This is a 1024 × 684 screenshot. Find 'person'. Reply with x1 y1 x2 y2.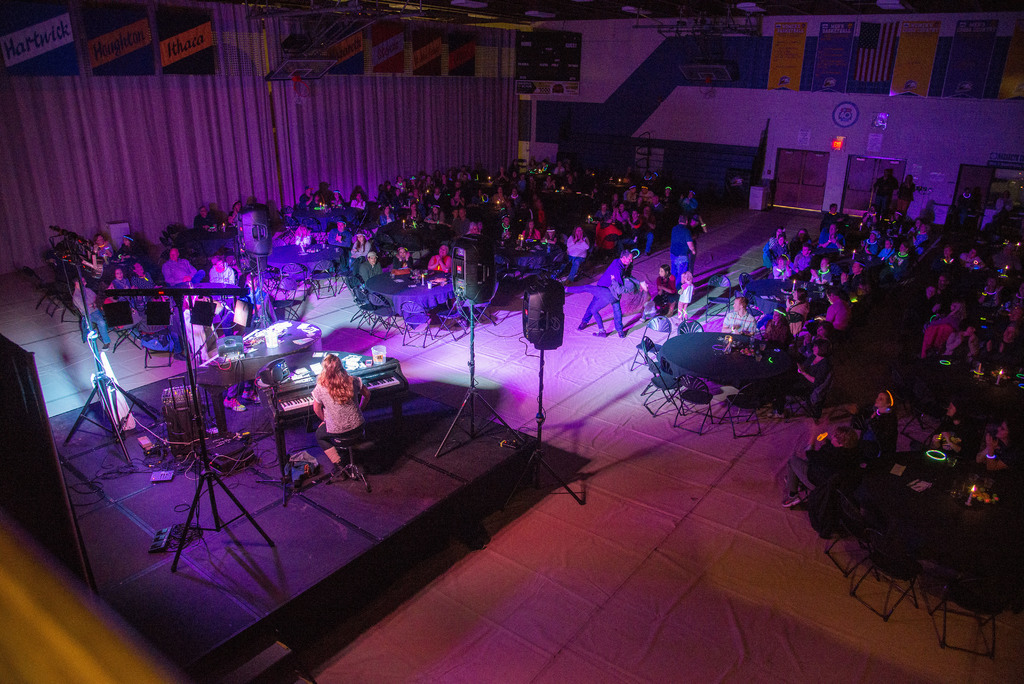
378 179 396 200.
